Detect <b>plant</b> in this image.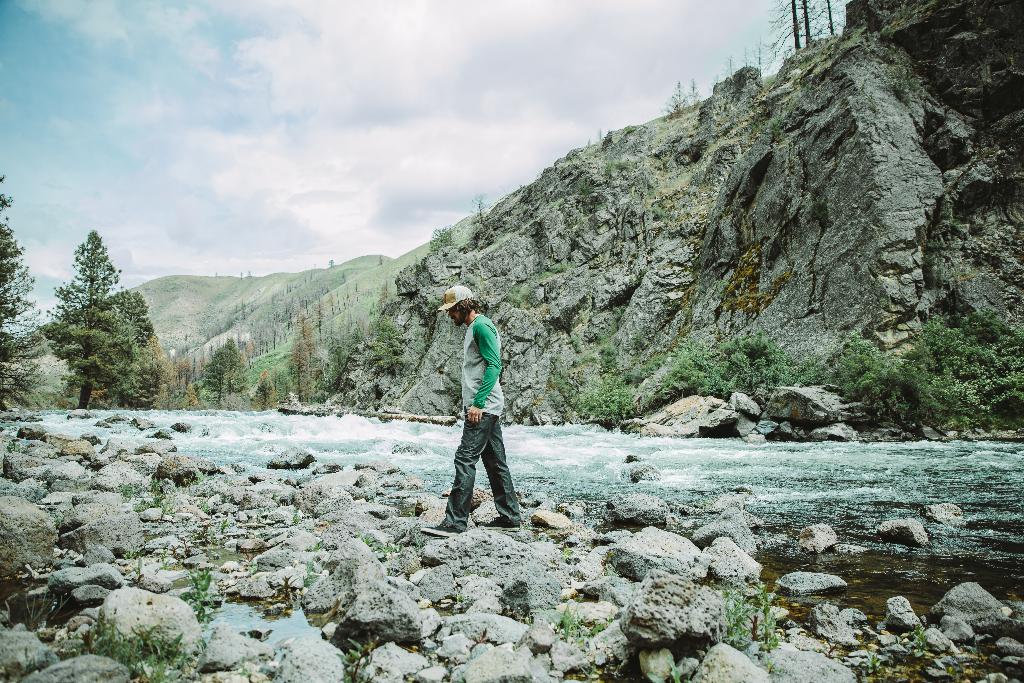
Detection: select_region(236, 656, 253, 676).
